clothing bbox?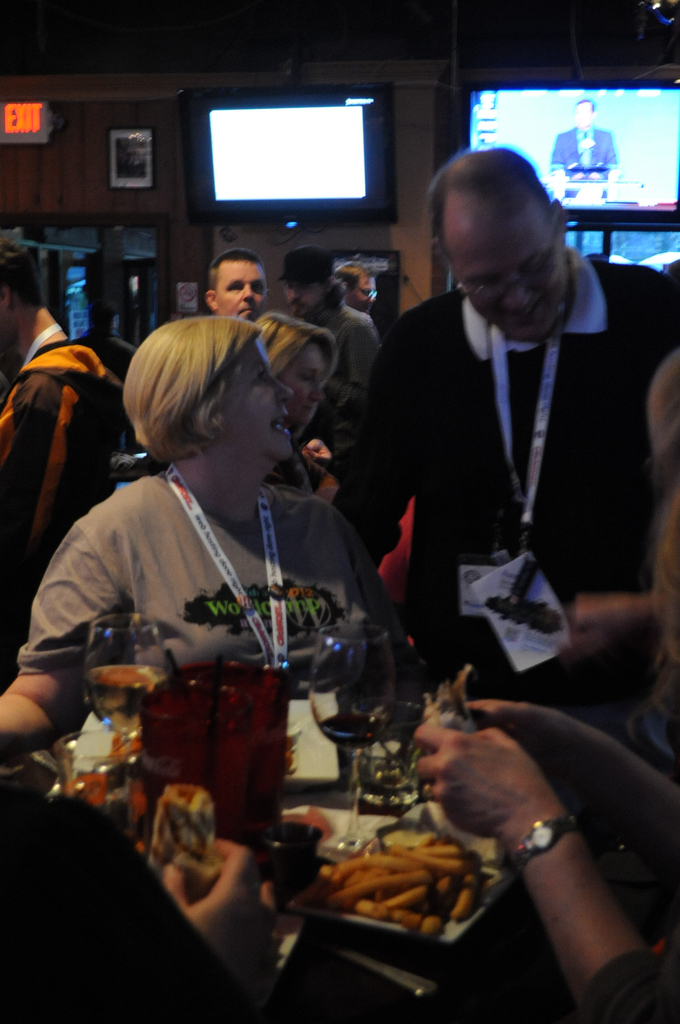
BBox(314, 259, 679, 664)
